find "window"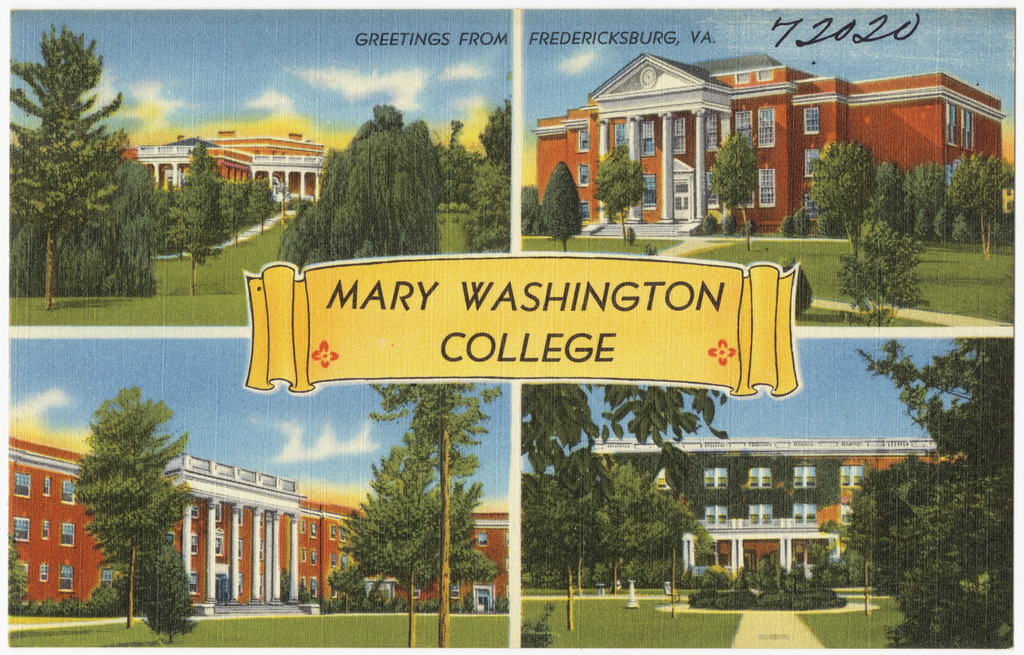
detection(577, 128, 588, 153)
